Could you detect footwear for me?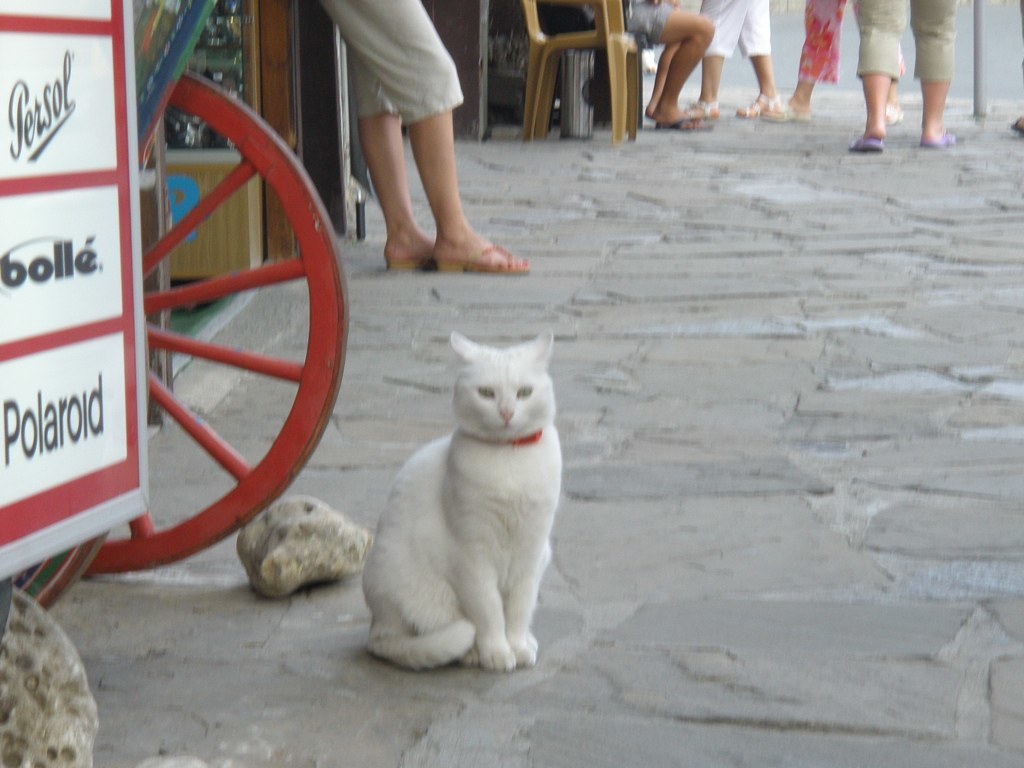
Detection result: Rect(927, 126, 959, 149).
